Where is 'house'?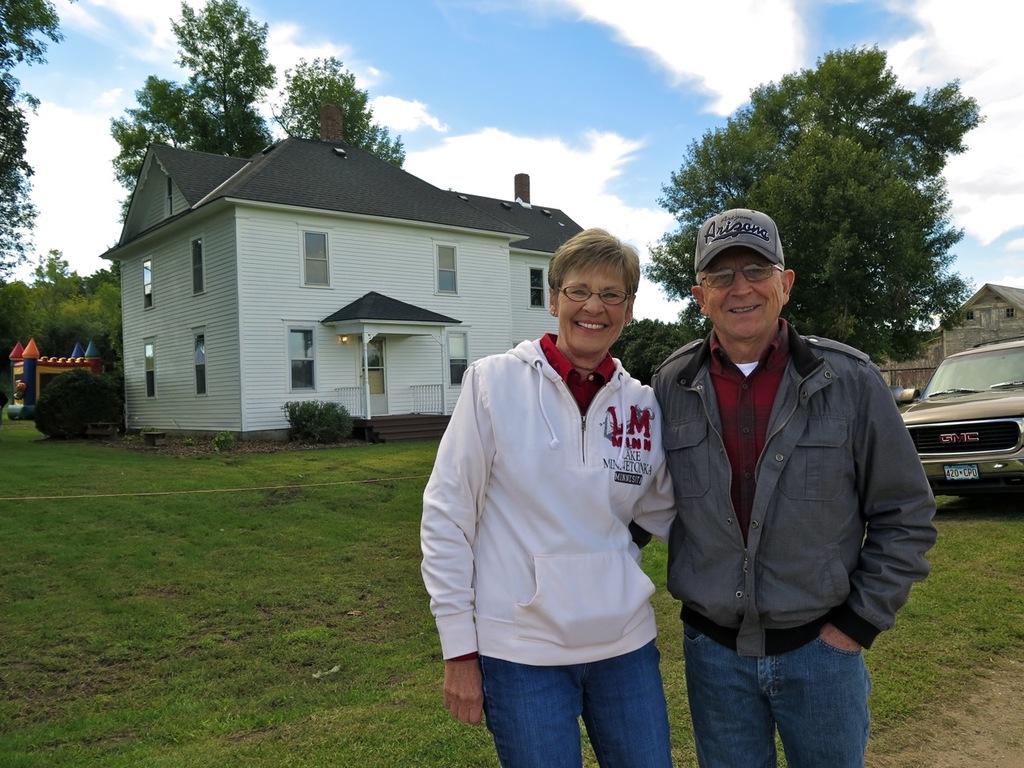
(106, 126, 564, 440).
